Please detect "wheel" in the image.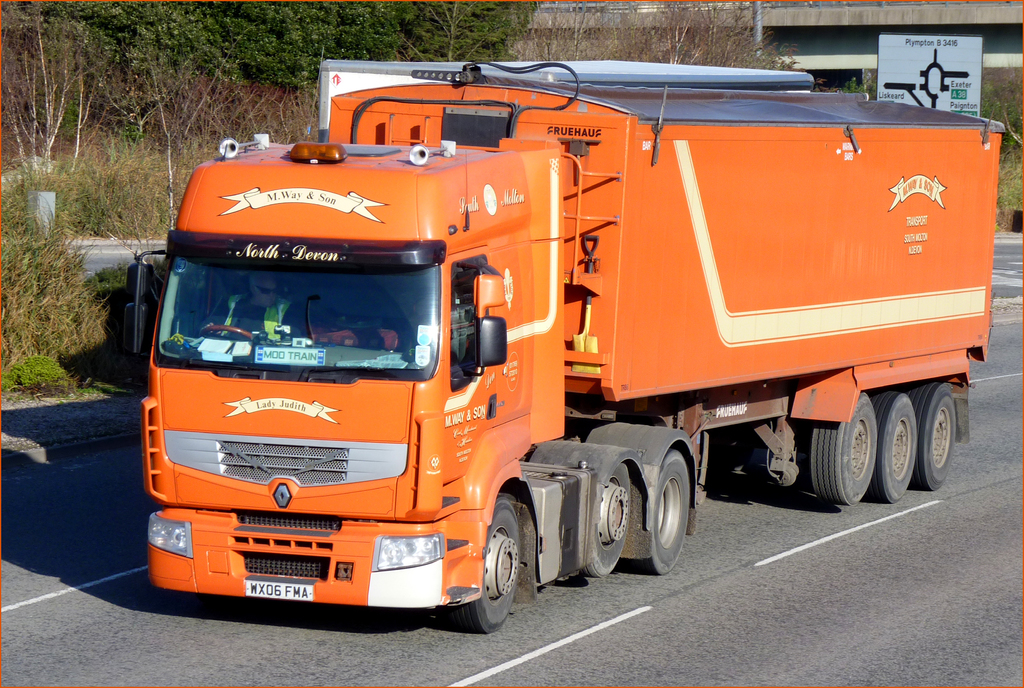
{"left": 886, "top": 396, "right": 922, "bottom": 506}.
